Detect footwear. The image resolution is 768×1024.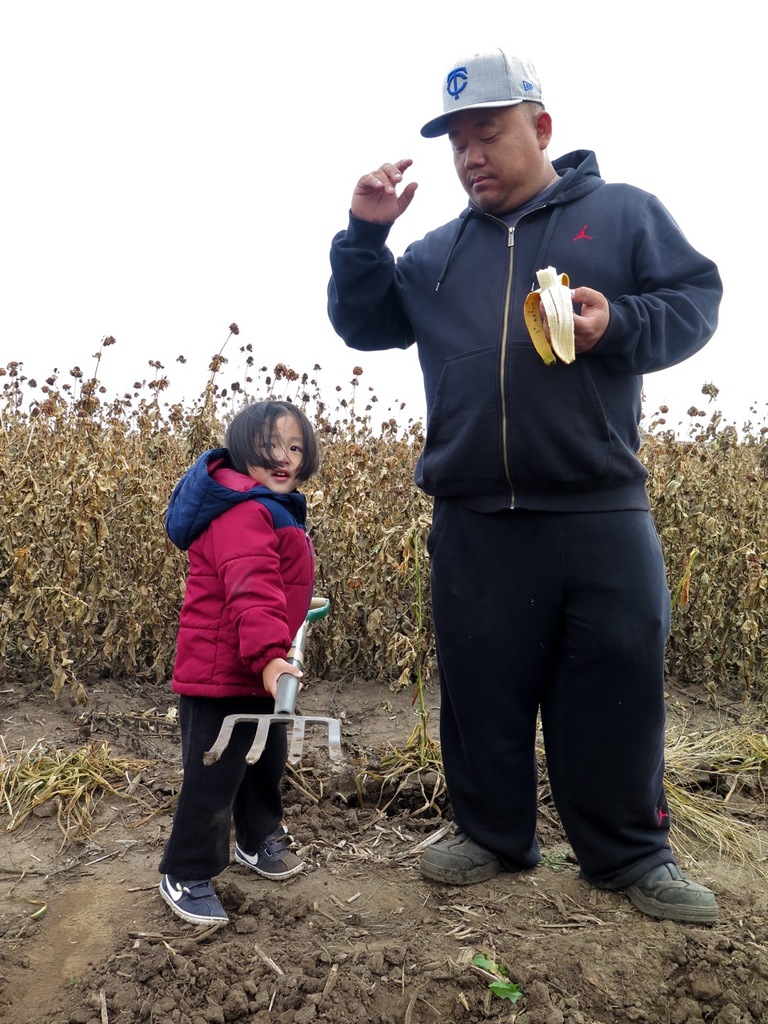
rect(150, 859, 232, 932).
